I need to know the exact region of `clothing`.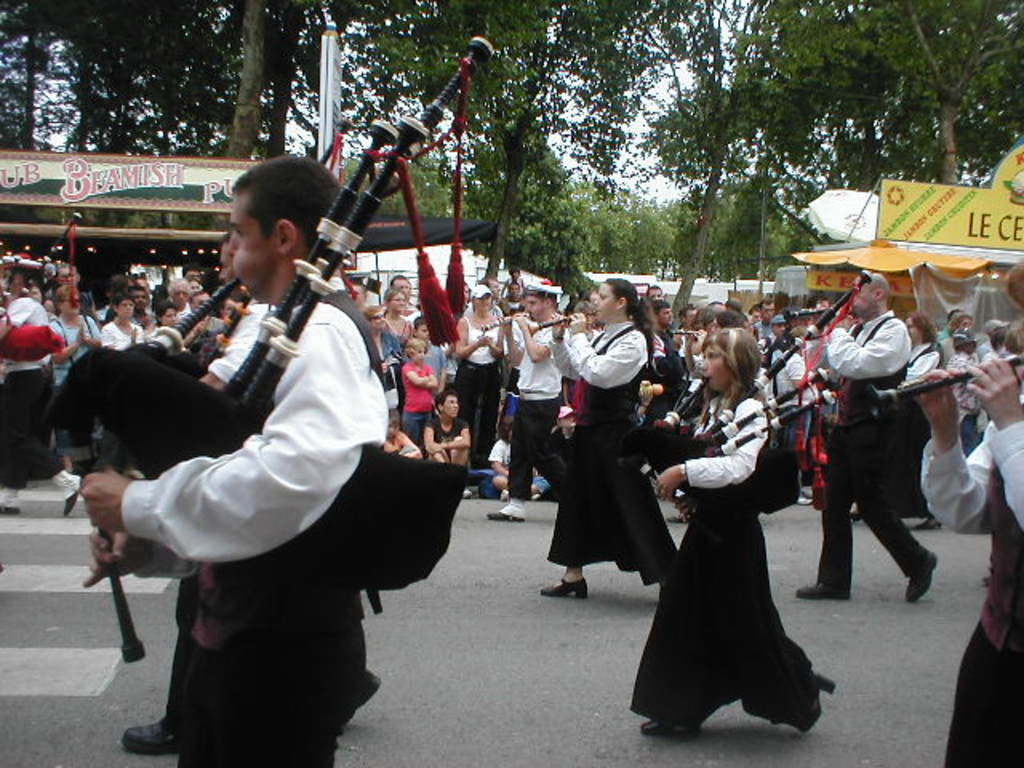
Region: crop(651, 394, 822, 725).
